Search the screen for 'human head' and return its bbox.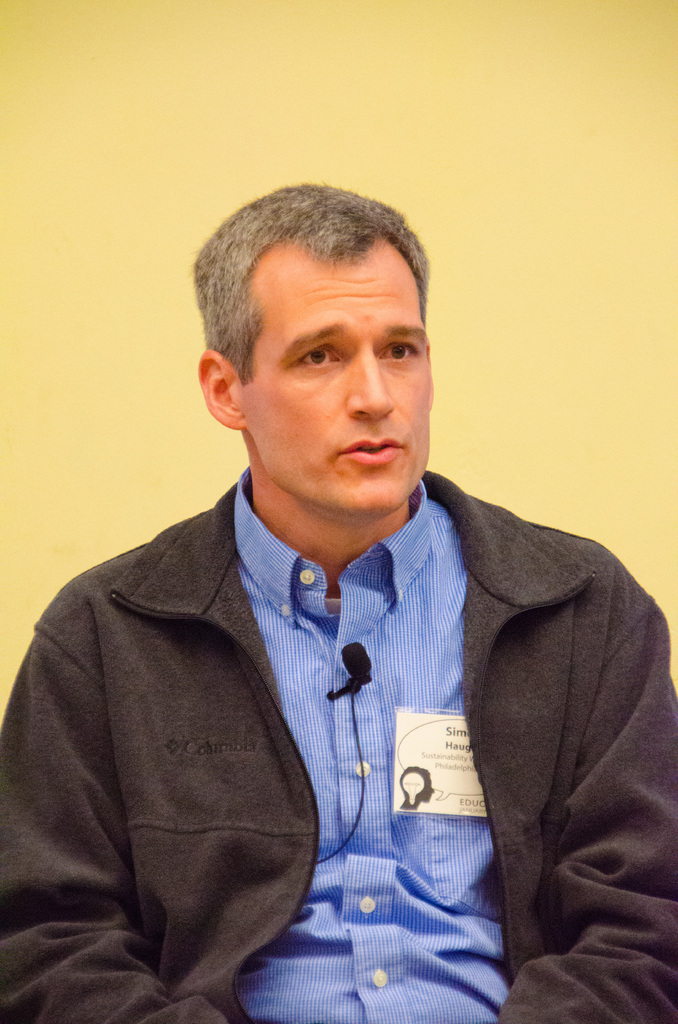
Found: 191:165:455:497.
